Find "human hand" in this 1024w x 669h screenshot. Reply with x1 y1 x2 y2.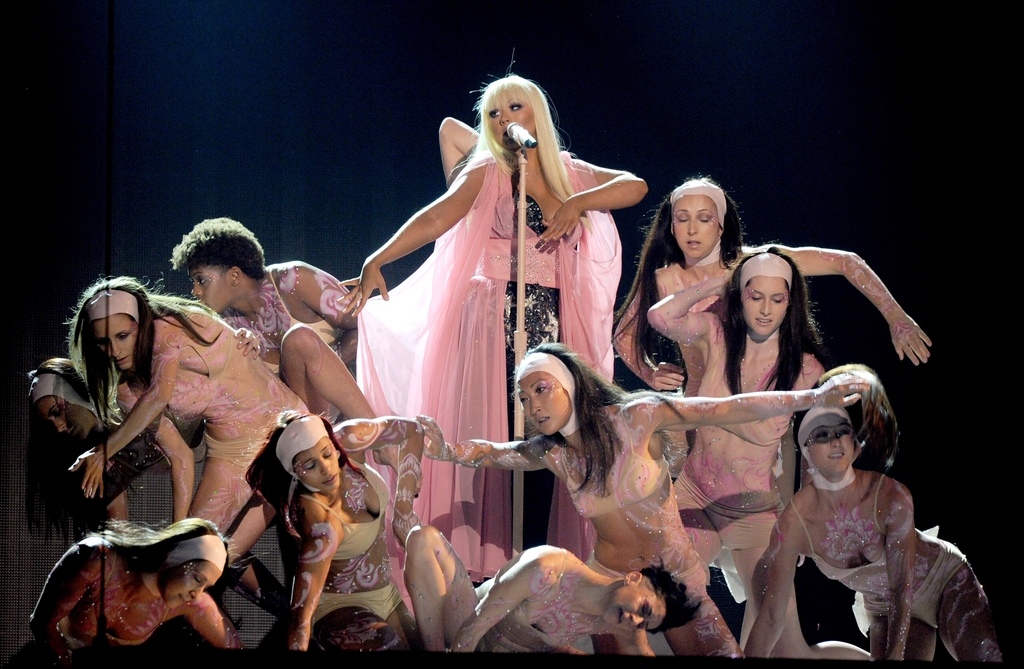
817 374 871 408.
